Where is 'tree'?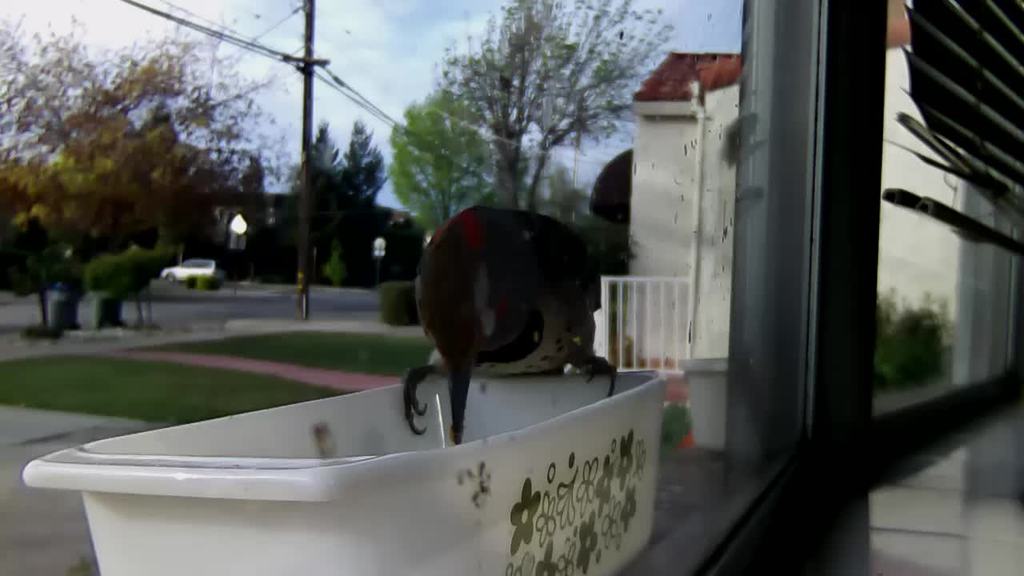
0/6/284/204.
